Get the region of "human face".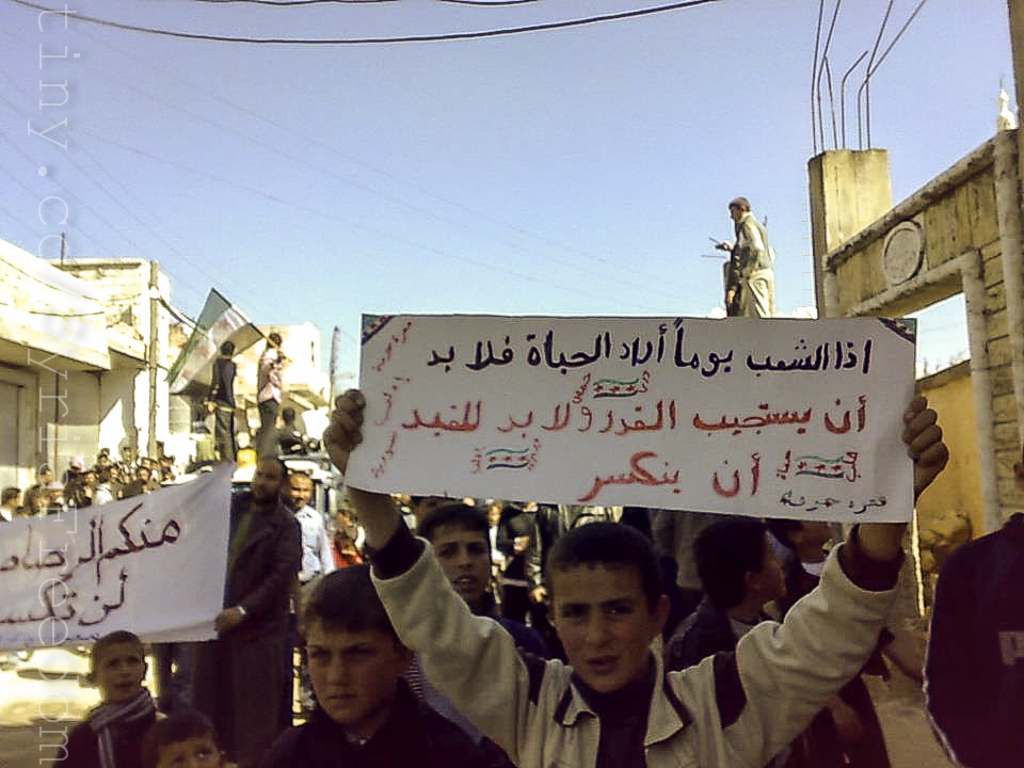
box=[751, 532, 785, 597].
